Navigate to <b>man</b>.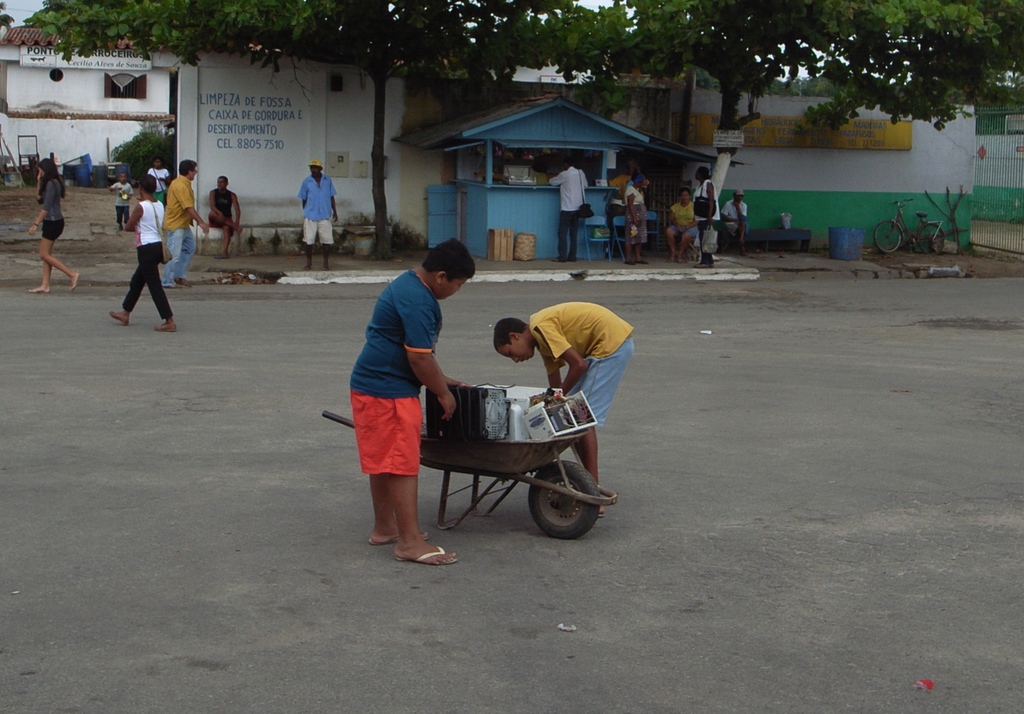
Navigation target: crop(148, 157, 170, 207).
